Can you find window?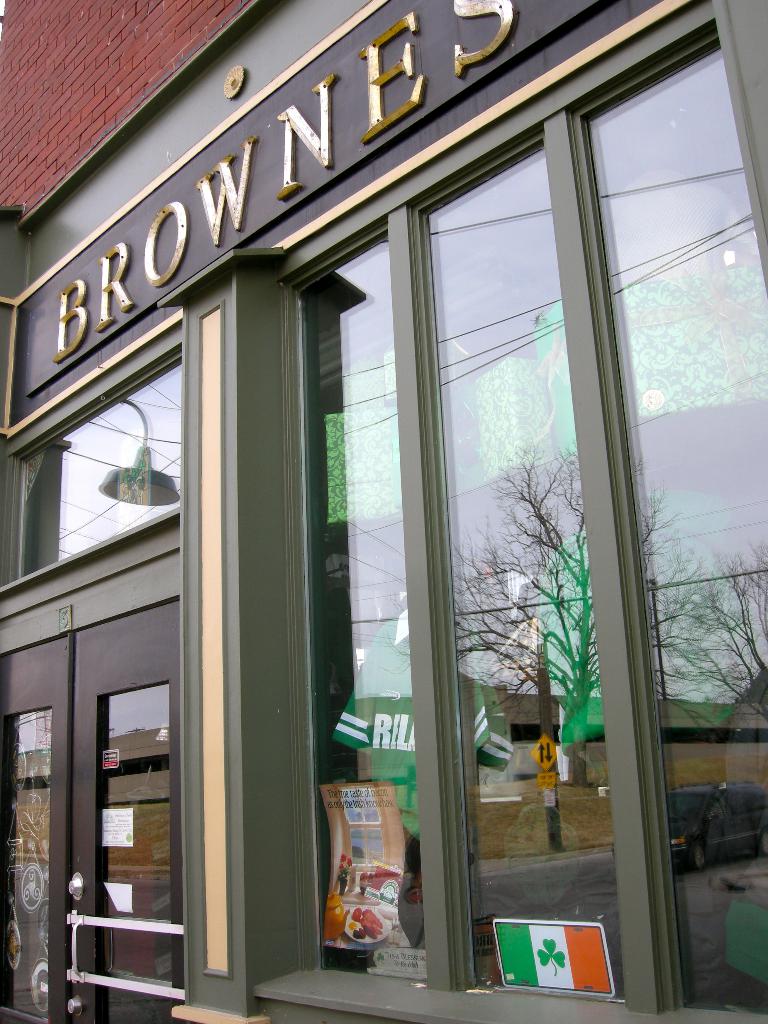
Yes, bounding box: 44,22,731,979.
